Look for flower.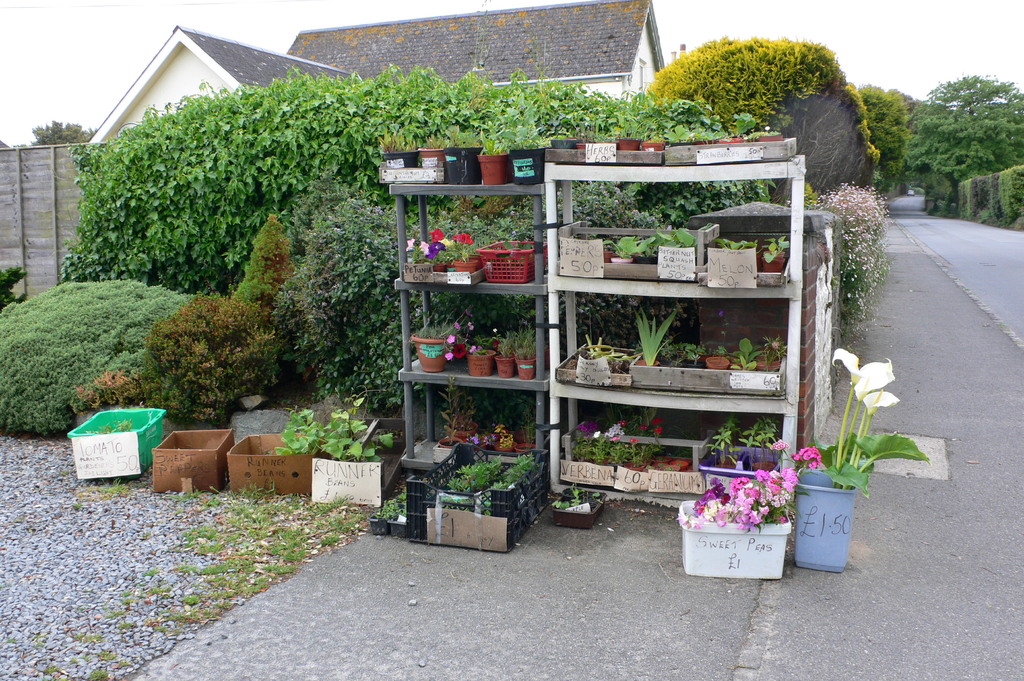
Found: region(832, 349, 892, 400).
